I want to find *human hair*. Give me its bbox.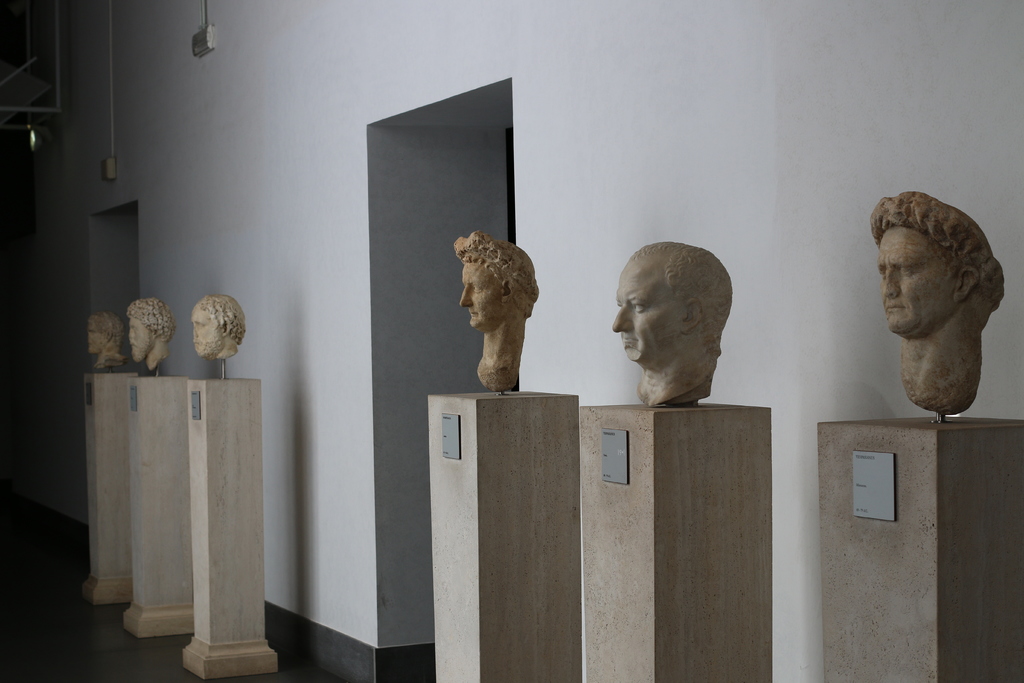
204, 298, 246, 342.
